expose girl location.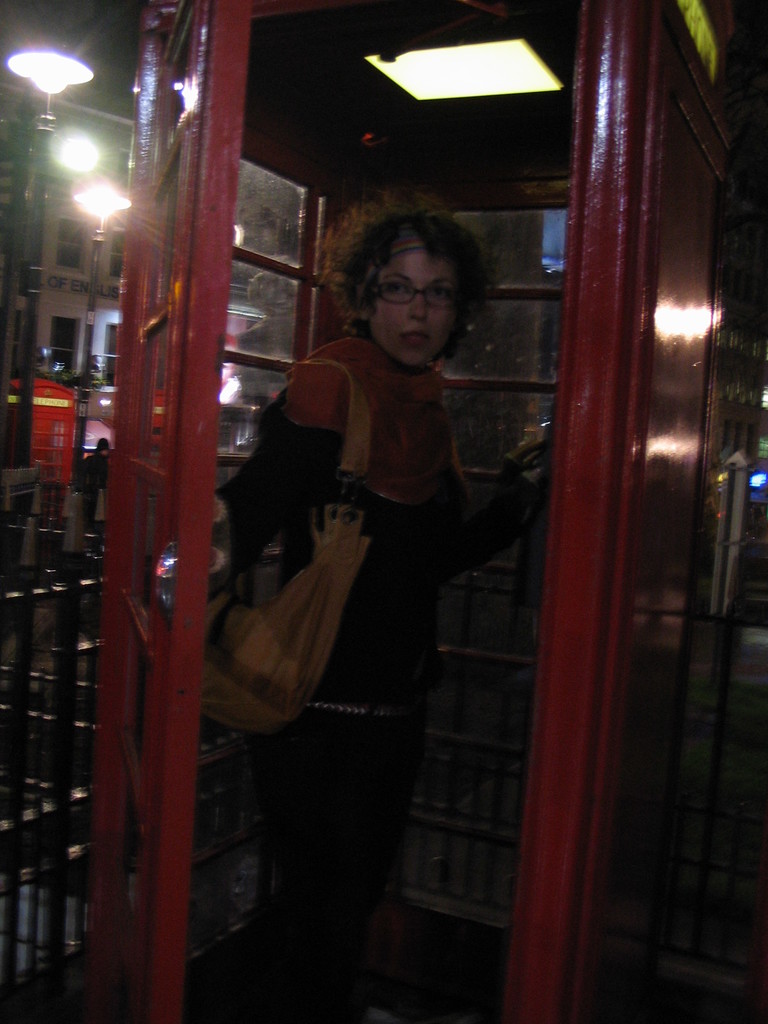
Exposed at bbox=[191, 207, 510, 1023].
